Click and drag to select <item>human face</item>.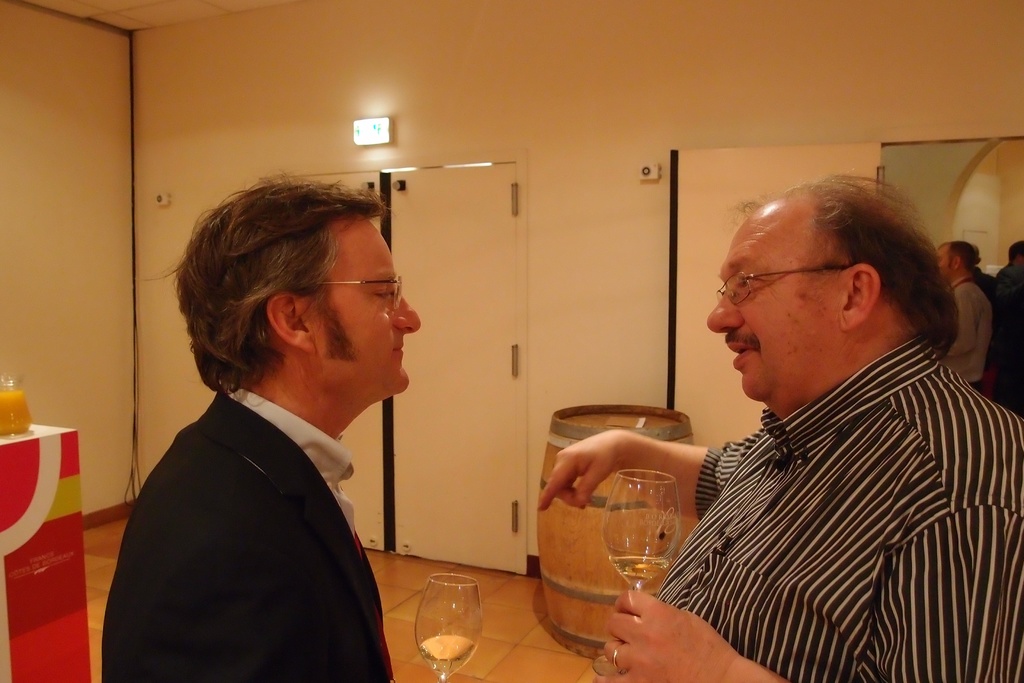
Selection: {"left": 706, "top": 215, "right": 833, "bottom": 404}.
